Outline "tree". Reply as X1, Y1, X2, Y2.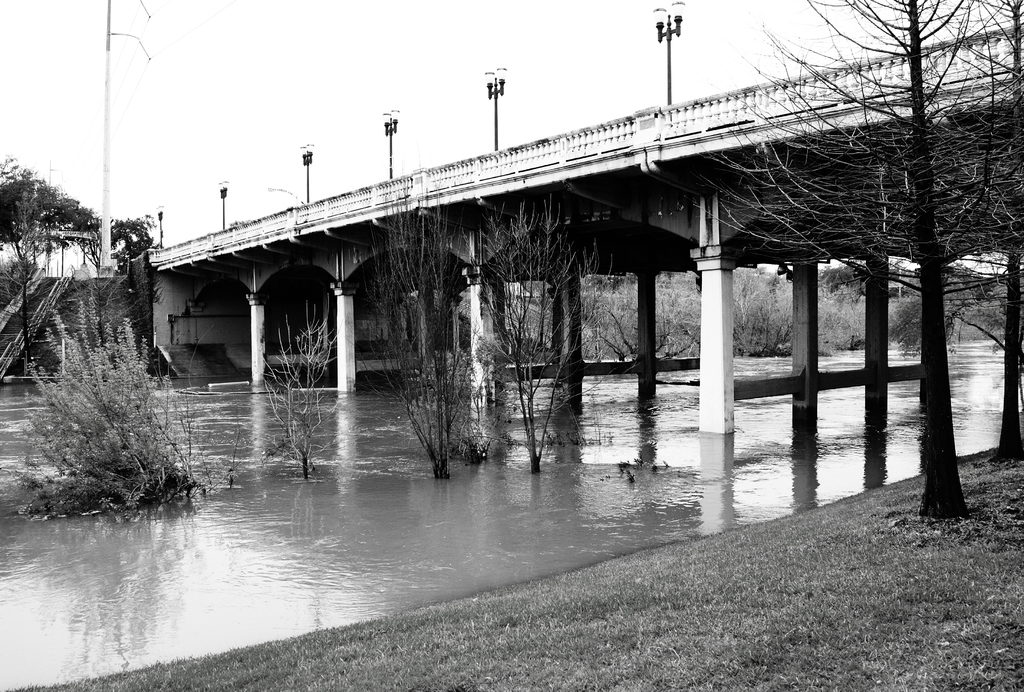
713, 0, 1023, 521.
